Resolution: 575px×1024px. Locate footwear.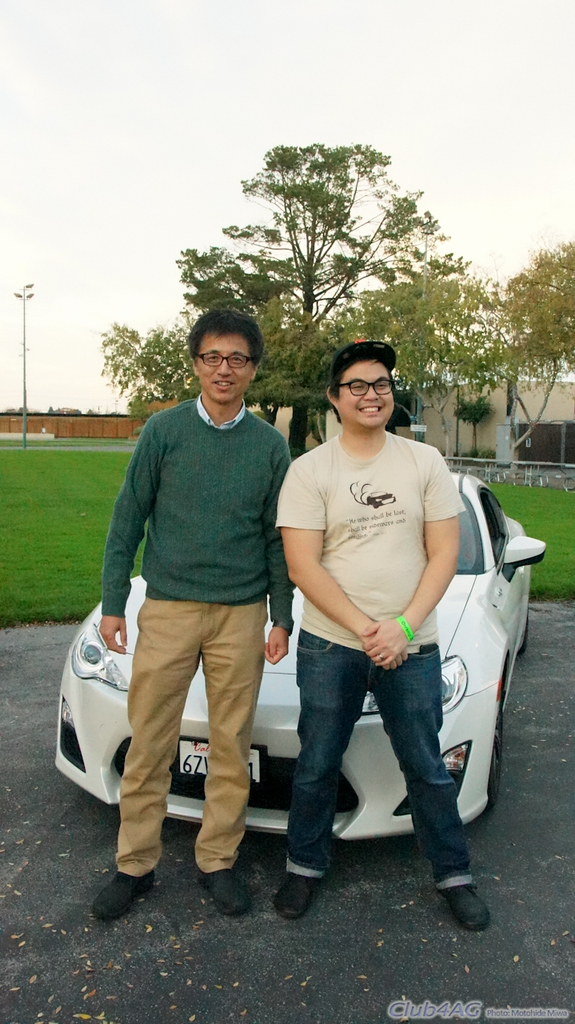
pyautogui.locateOnScreen(277, 870, 317, 920).
